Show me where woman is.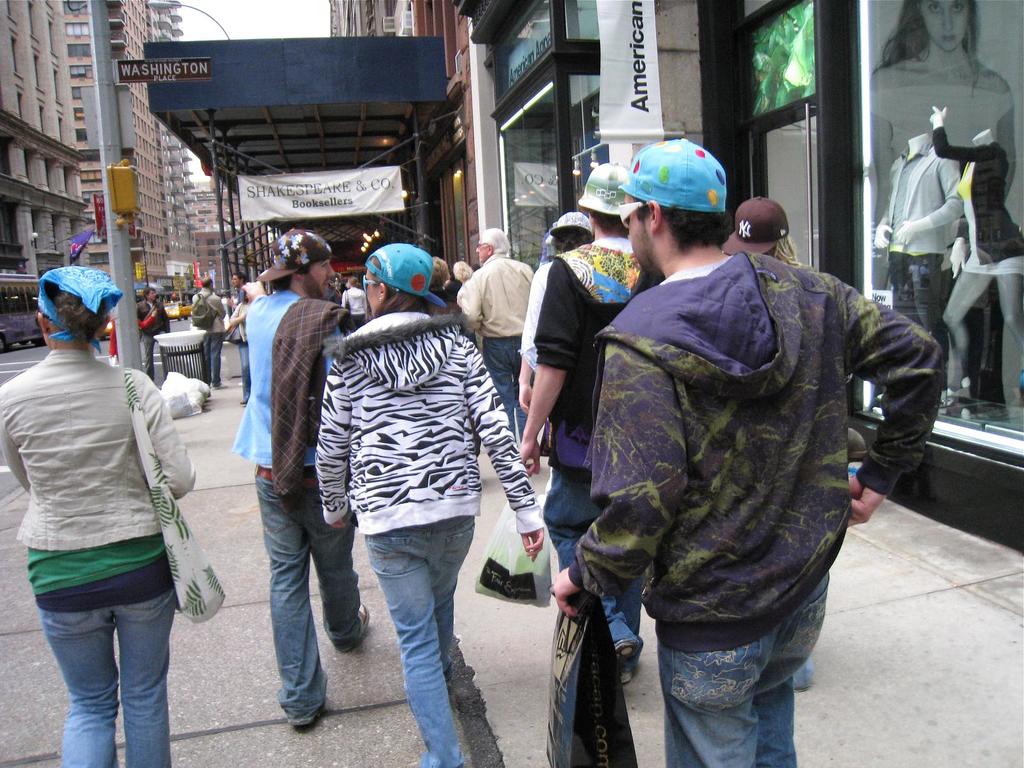
woman is at select_region(289, 244, 541, 744).
